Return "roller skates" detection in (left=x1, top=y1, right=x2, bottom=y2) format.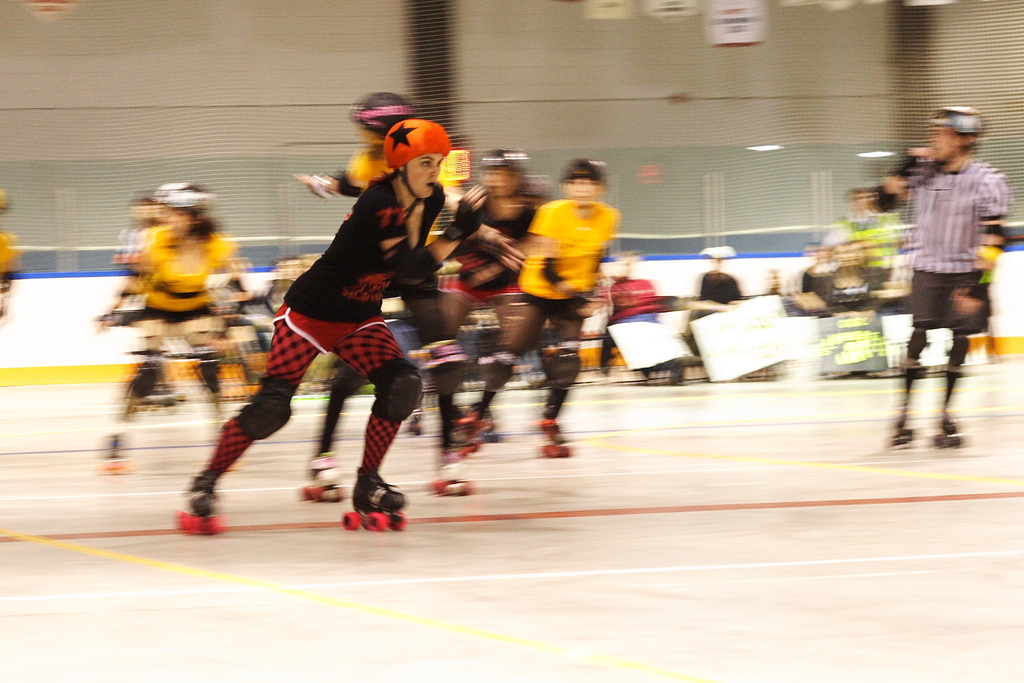
(left=341, top=466, right=411, bottom=534).
